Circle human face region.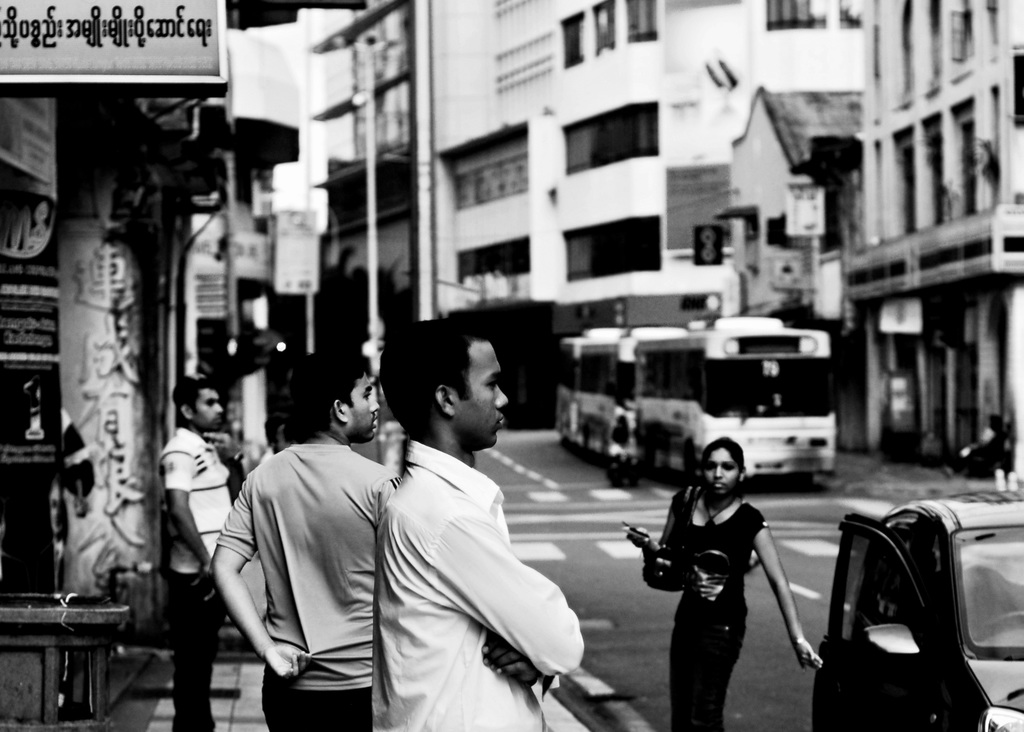
Region: [708,449,739,493].
